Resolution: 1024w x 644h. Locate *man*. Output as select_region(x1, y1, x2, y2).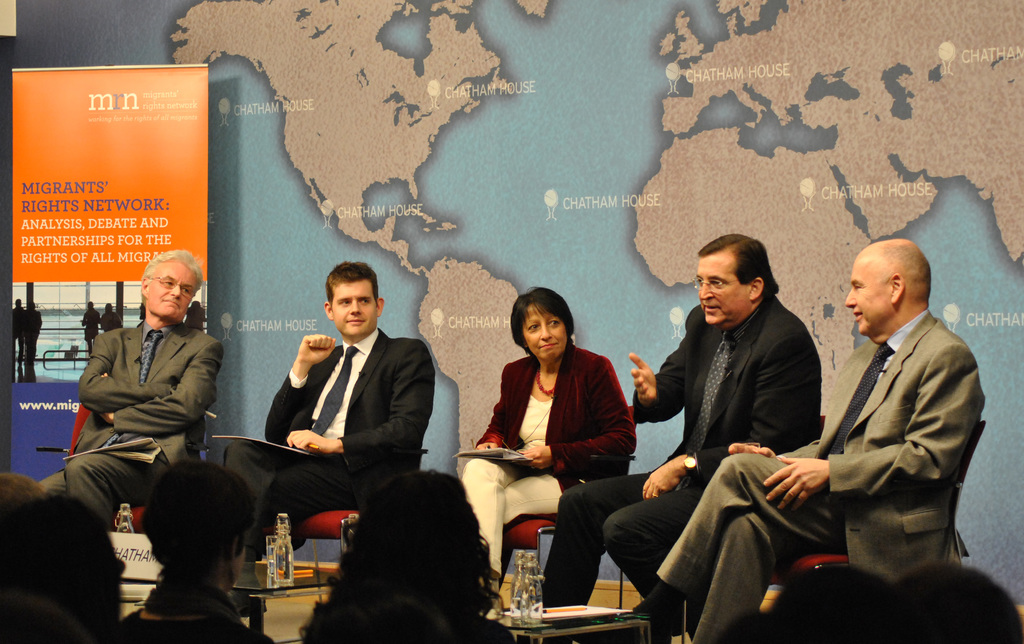
select_region(623, 238, 986, 643).
